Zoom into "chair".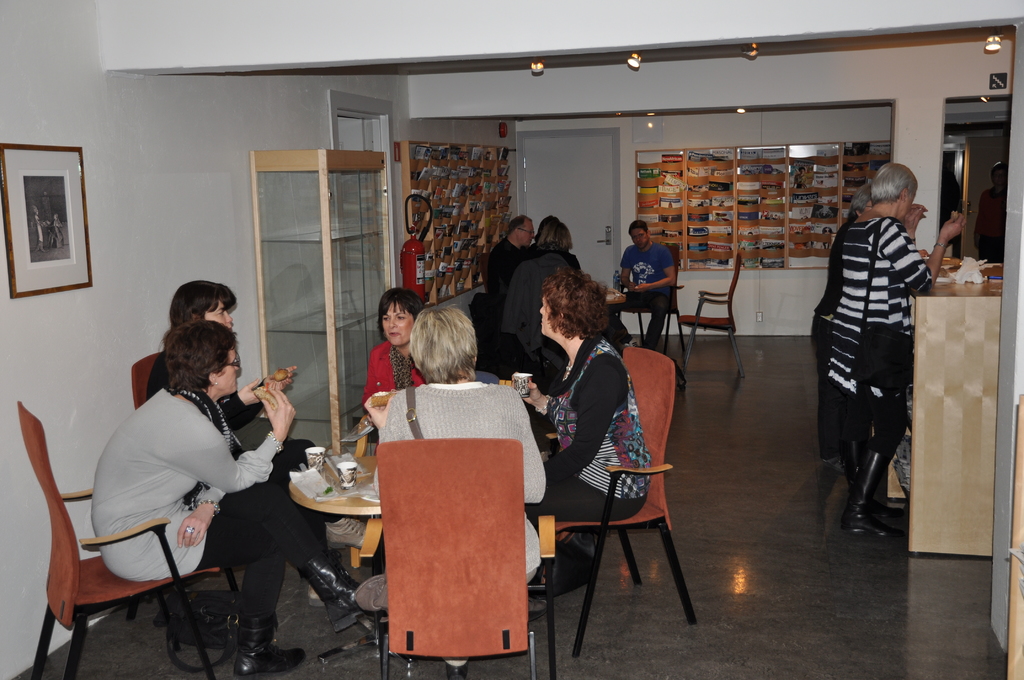
Zoom target: bbox=[343, 369, 516, 570].
